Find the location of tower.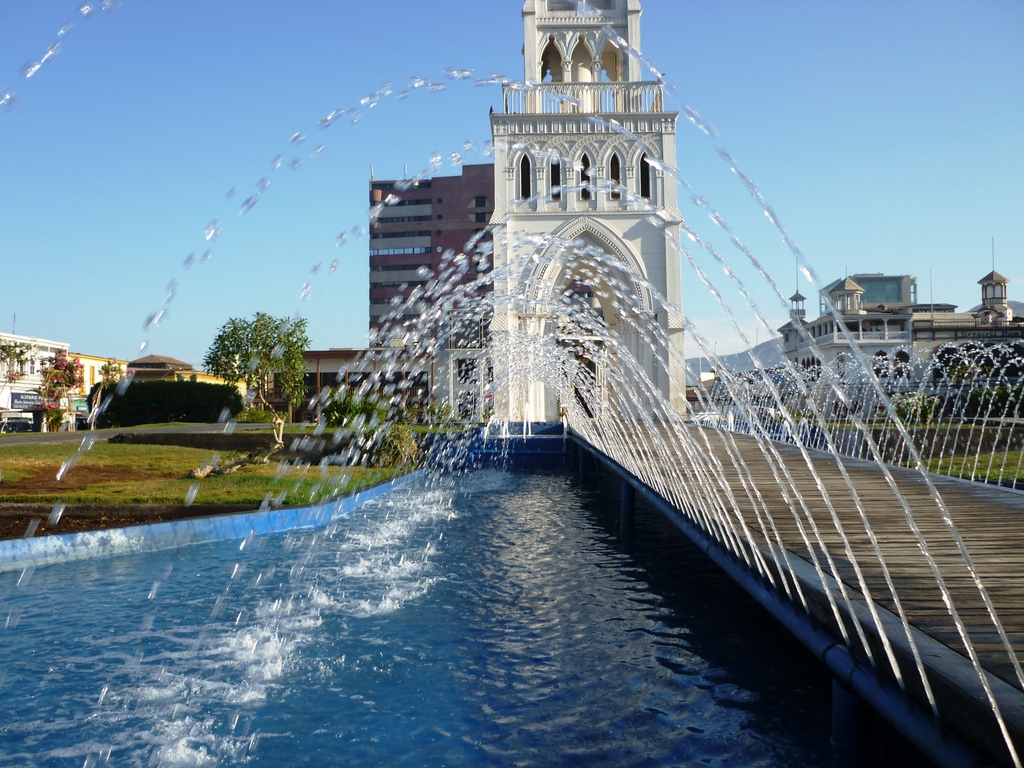
Location: (x1=494, y1=0, x2=690, y2=422).
